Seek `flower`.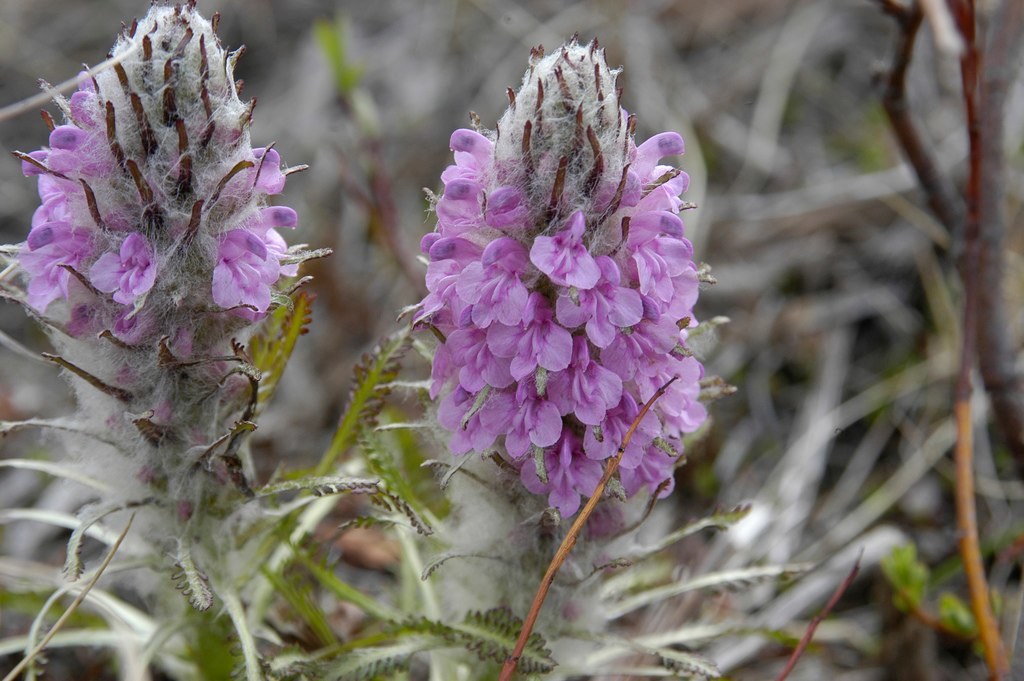
bbox(402, 62, 722, 641).
